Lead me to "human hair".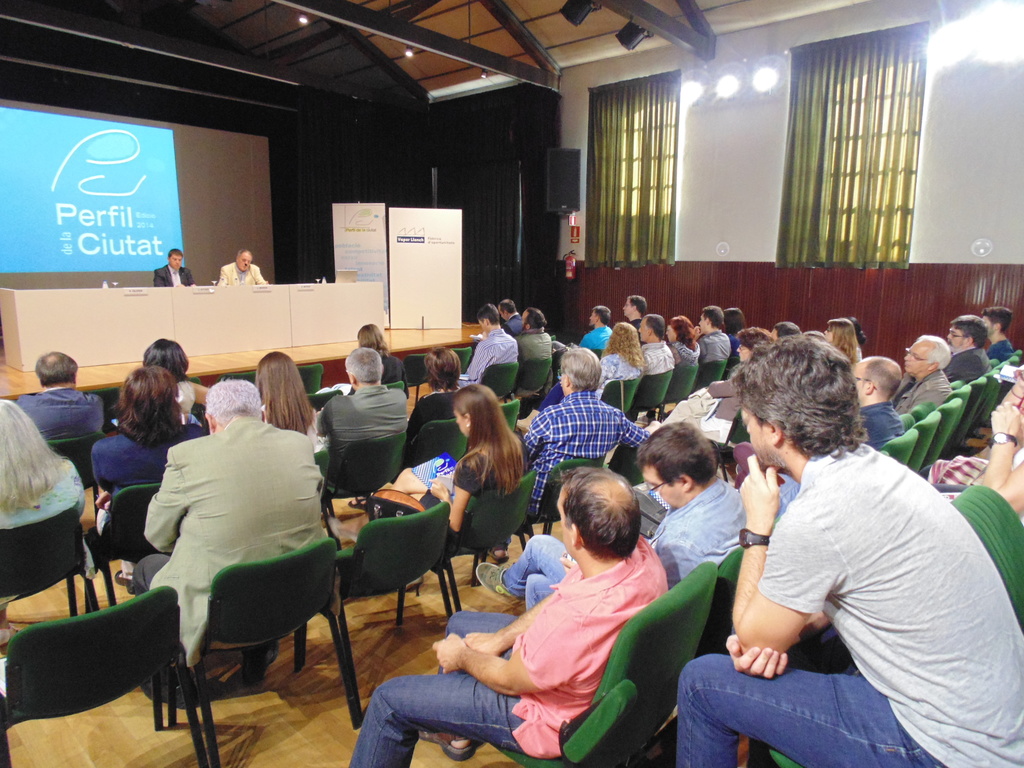
Lead to x1=202 y1=376 x2=262 y2=427.
